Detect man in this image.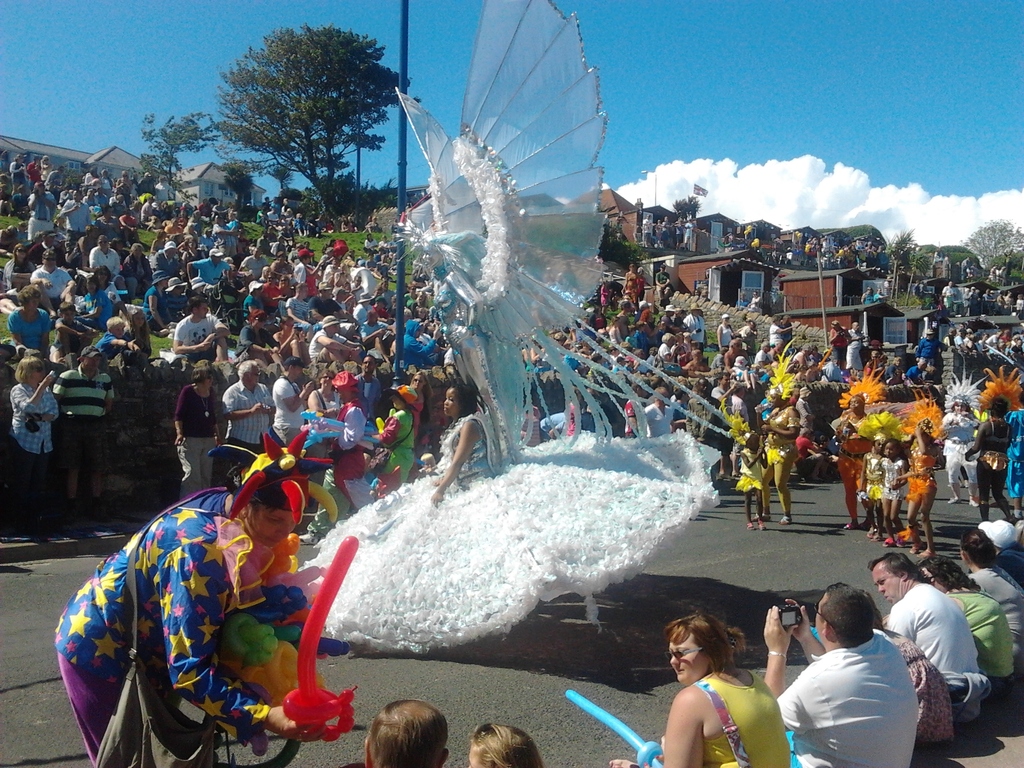
Detection: 271,355,317,444.
